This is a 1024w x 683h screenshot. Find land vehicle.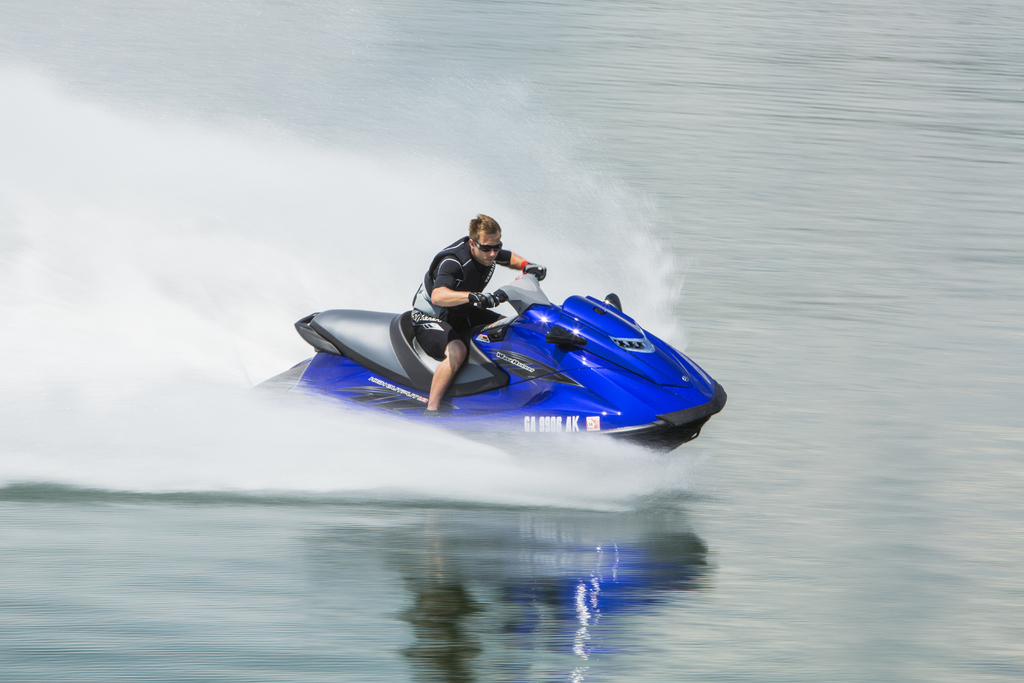
Bounding box: [left=310, top=243, right=678, bottom=469].
